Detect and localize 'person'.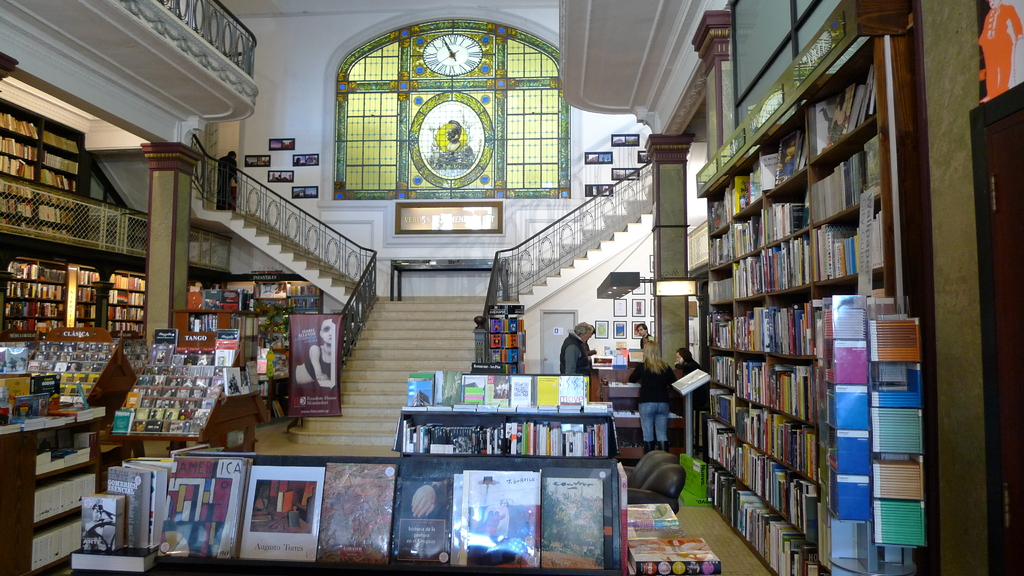
Localized at BBox(177, 387, 187, 397).
